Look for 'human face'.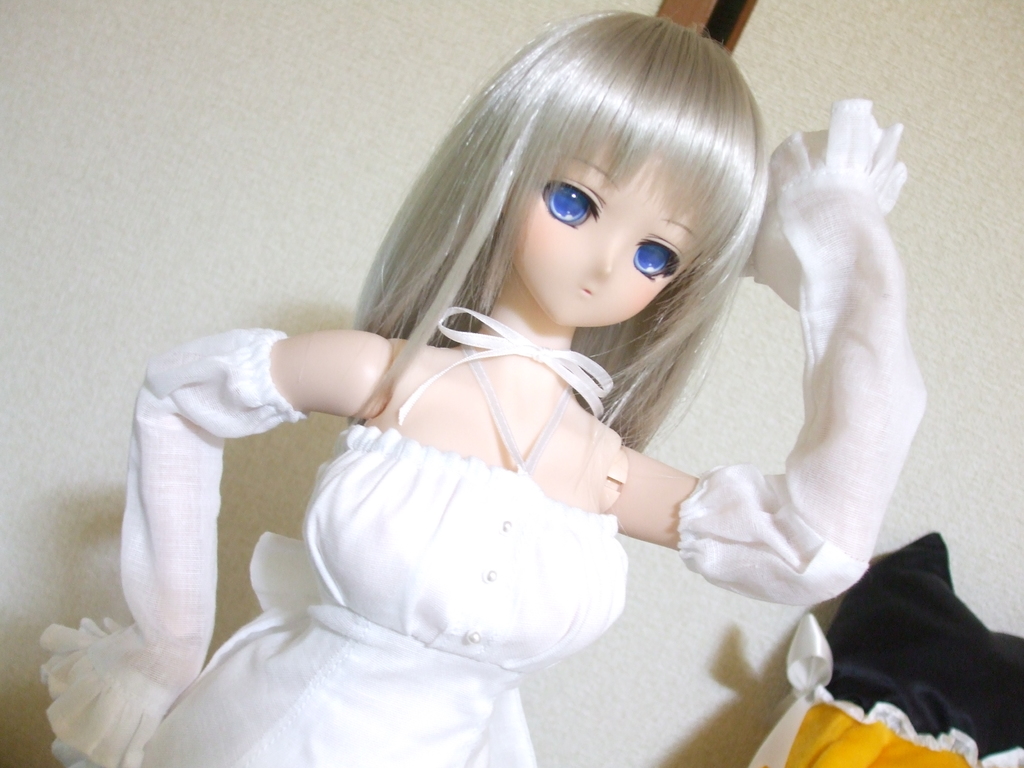
Found: bbox(515, 137, 697, 327).
